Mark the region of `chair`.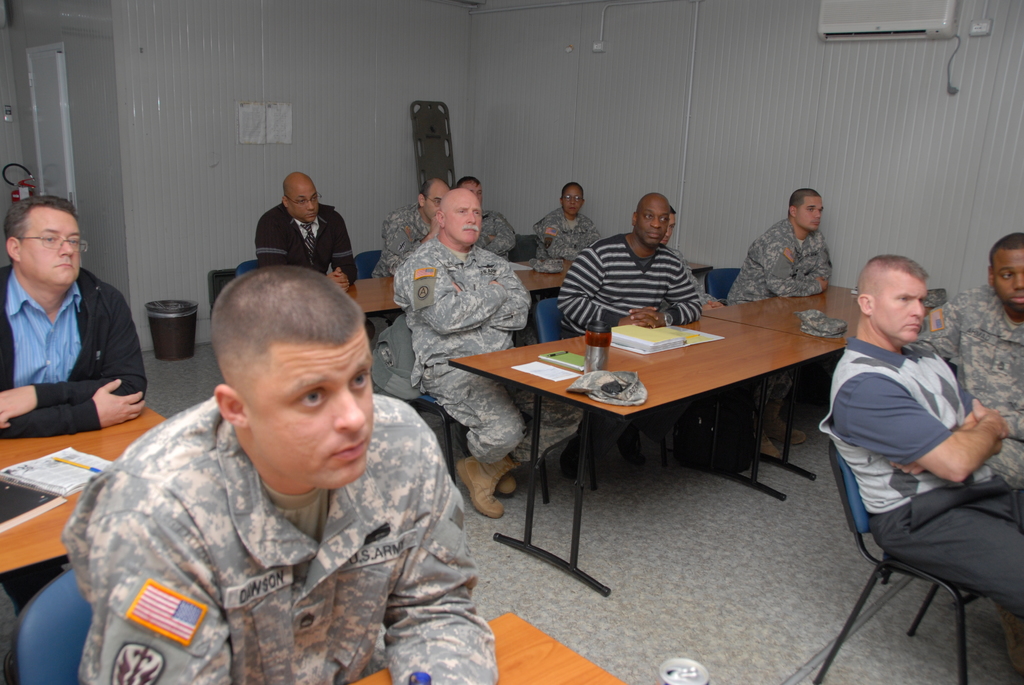
Region: (x1=696, y1=269, x2=803, y2=450).
